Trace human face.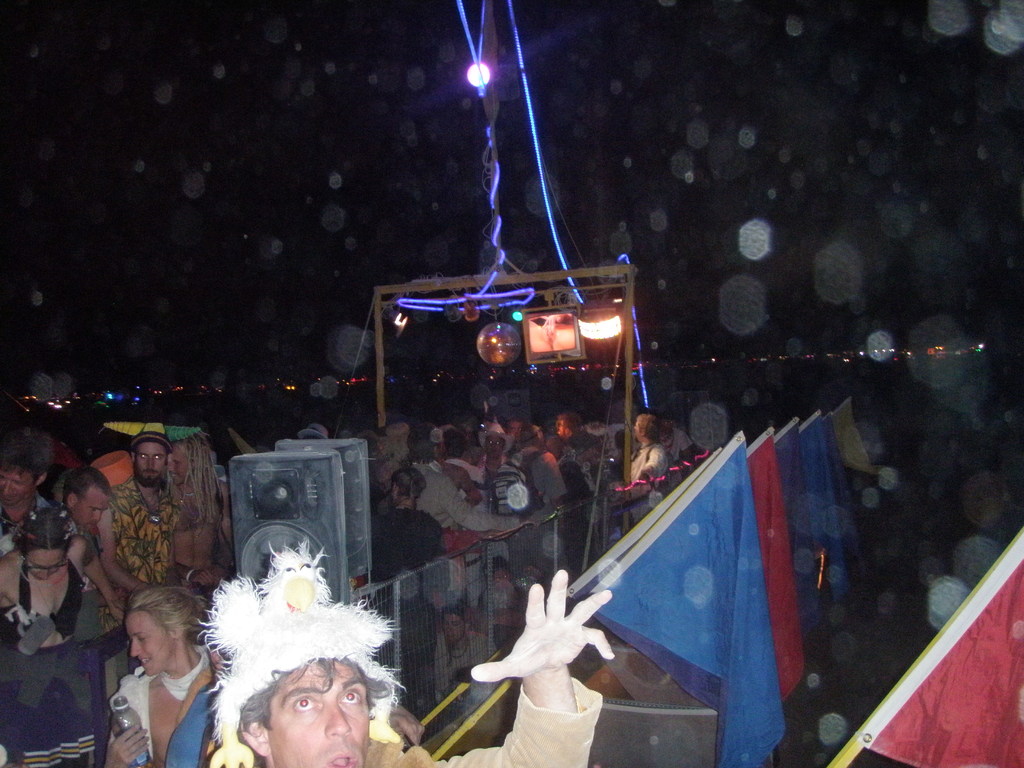
Traced to (left=0, top=466, right=33, bottom=507).
